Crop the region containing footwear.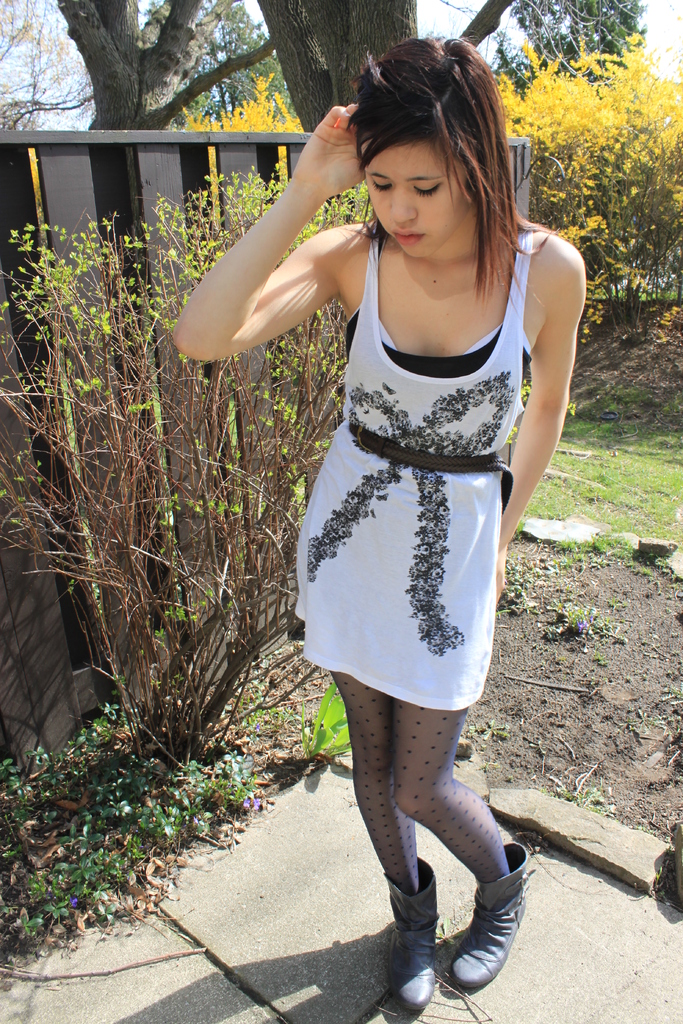
Crop region: 386:849:442:1021.
